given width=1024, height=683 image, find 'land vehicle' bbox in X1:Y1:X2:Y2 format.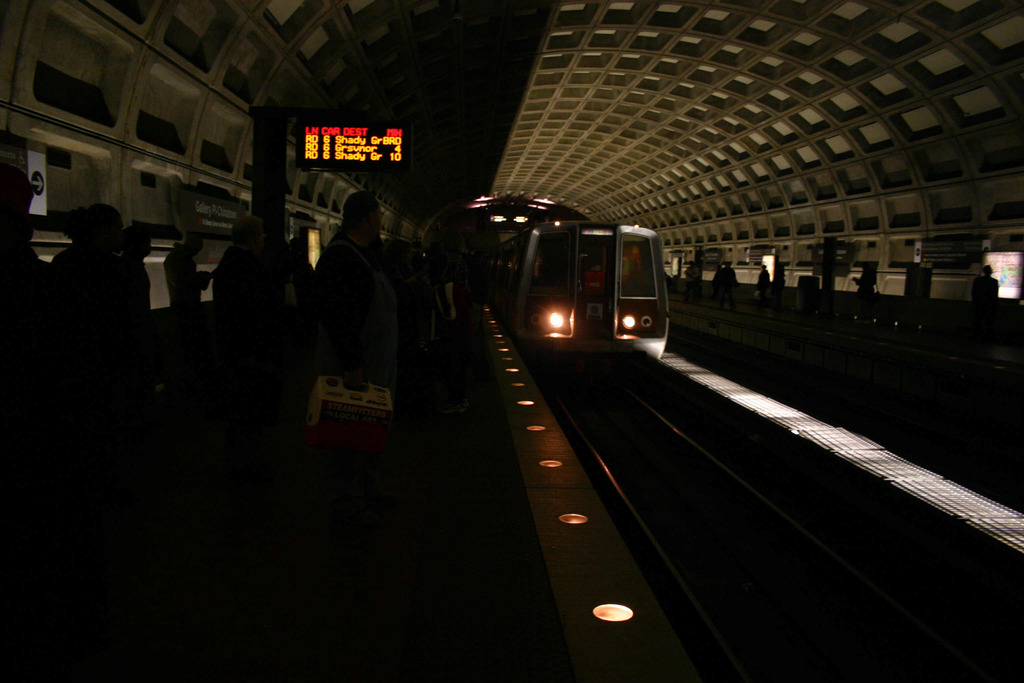
474:221:669:374.
